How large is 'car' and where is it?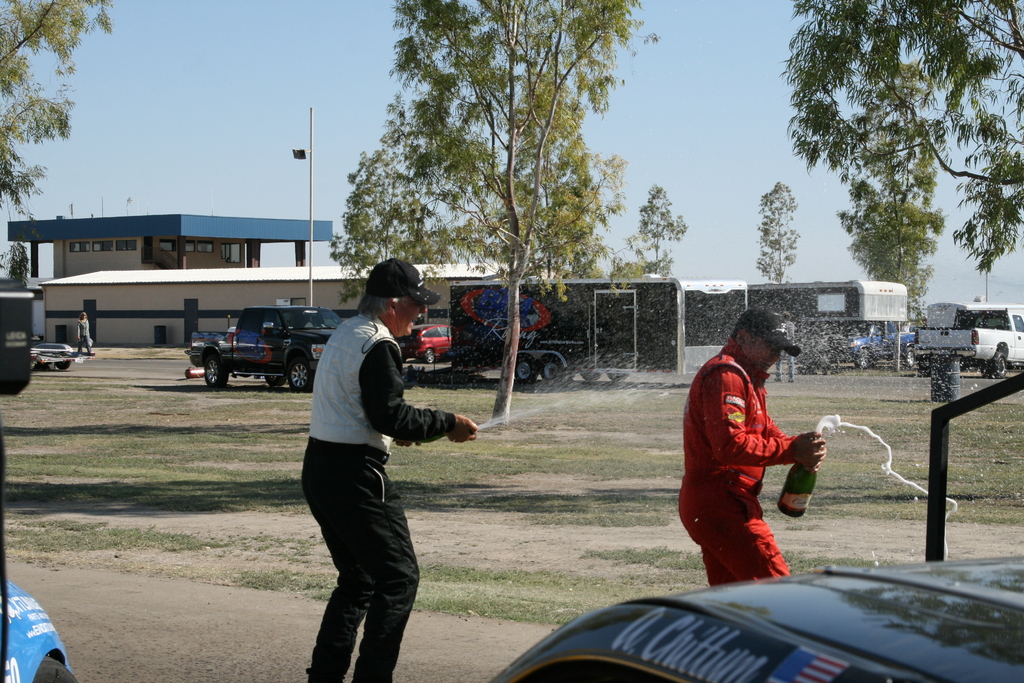
Bounding box: box=[488, 554, 1022, 682].
